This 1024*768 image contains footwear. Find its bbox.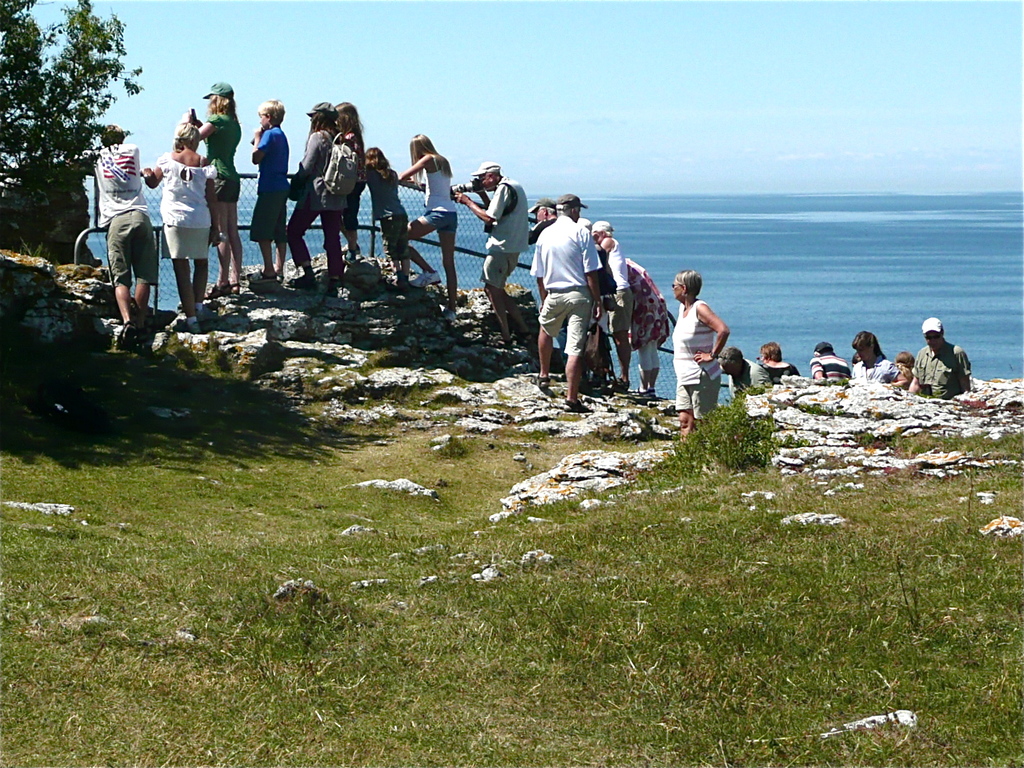
box(348, 252, 357, 262).
